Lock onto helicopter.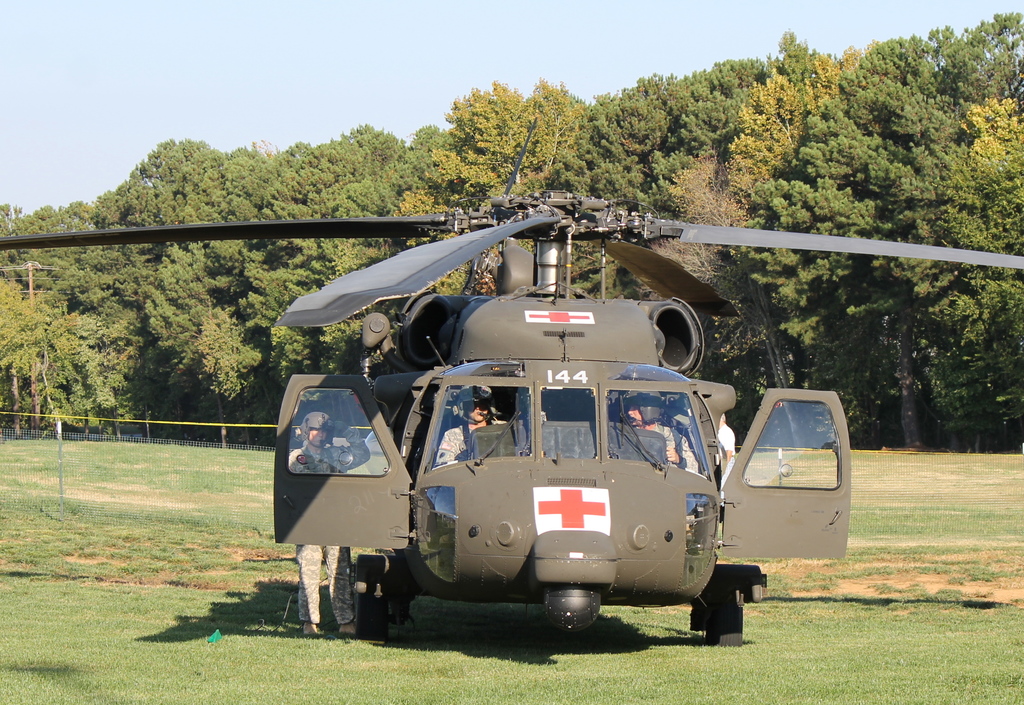
Locked: [0, 115, 1023, 647].
